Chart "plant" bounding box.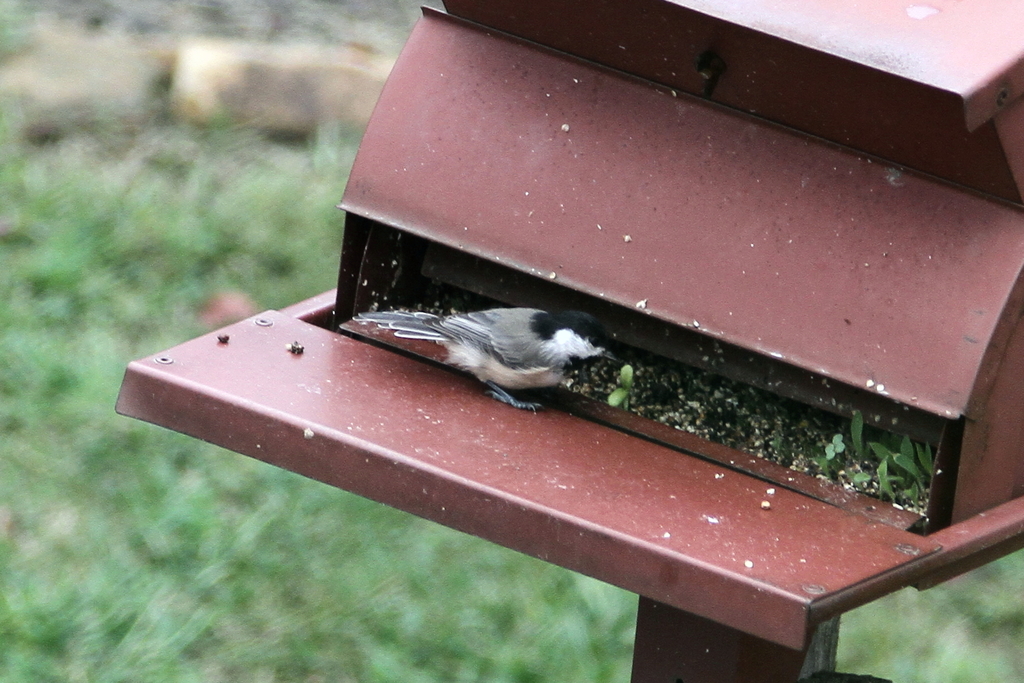
Charted: 821:432:849:477.
